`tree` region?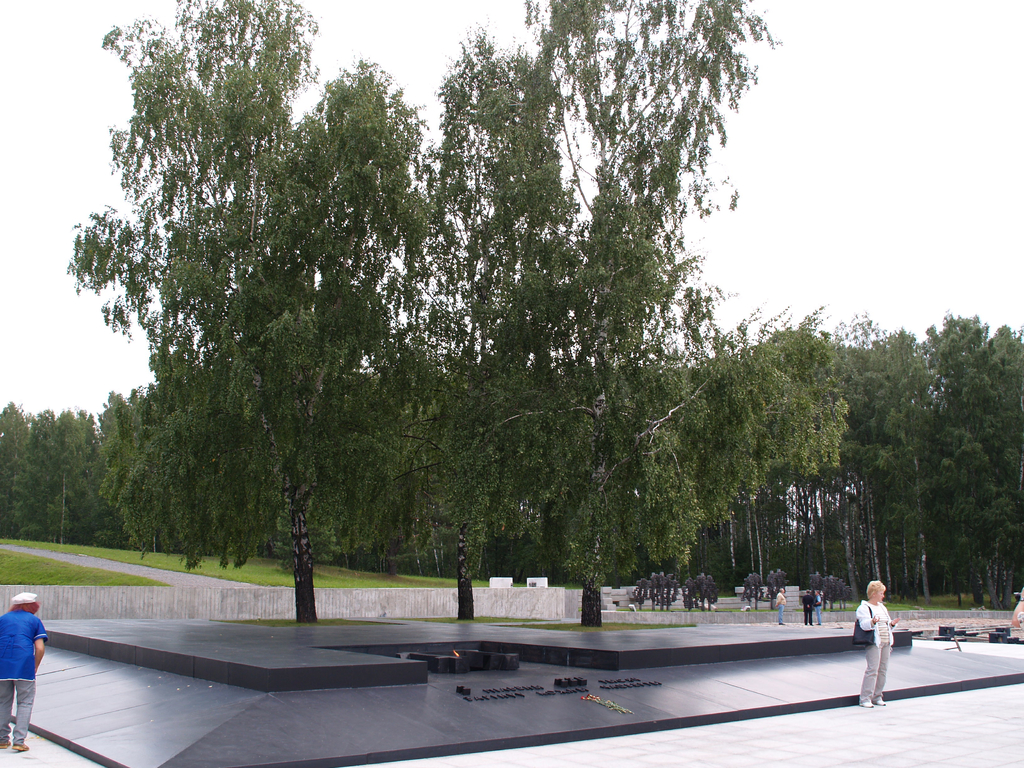
(505,0,780,628)
